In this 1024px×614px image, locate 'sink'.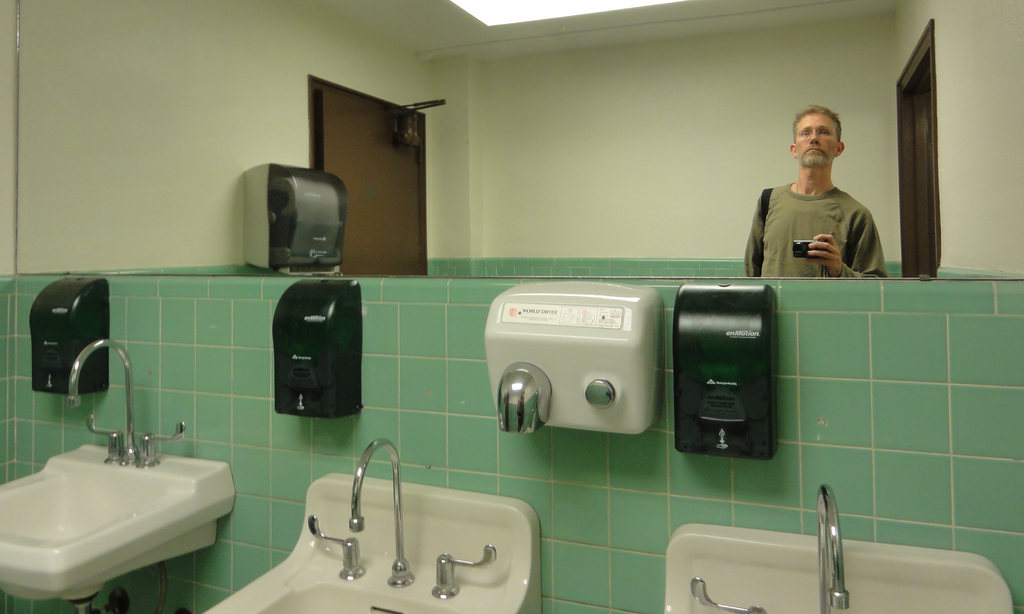
Bounding box: Rect(201, 437, 548, 613).
